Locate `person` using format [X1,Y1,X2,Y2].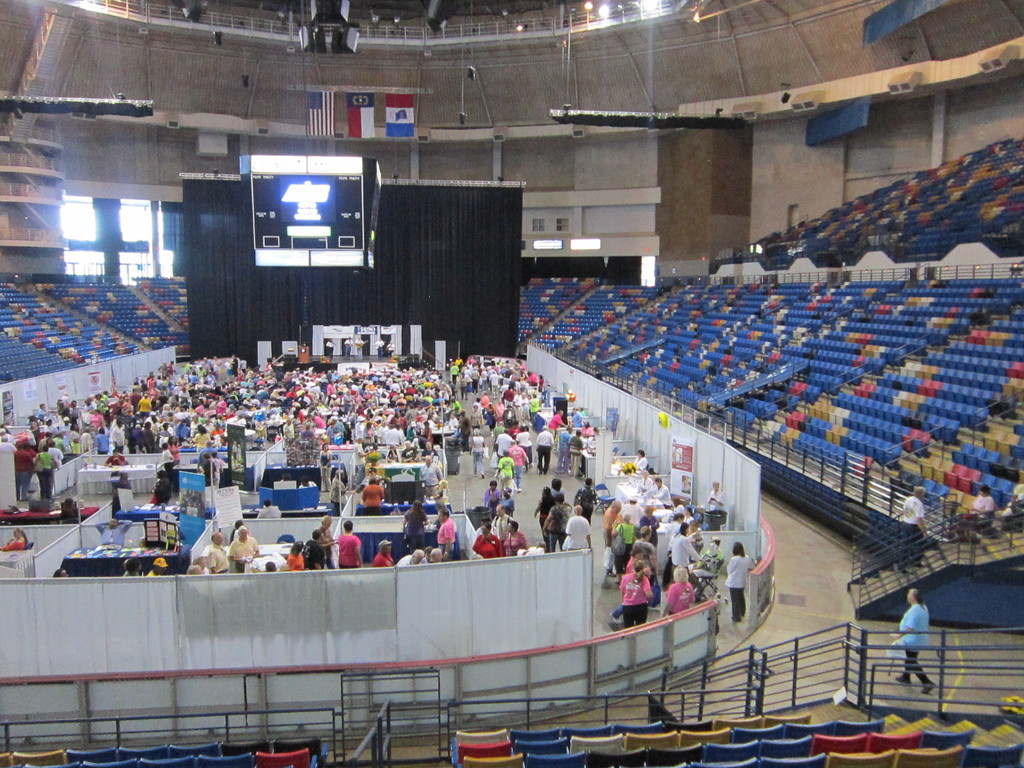
[541,500,561,552].
